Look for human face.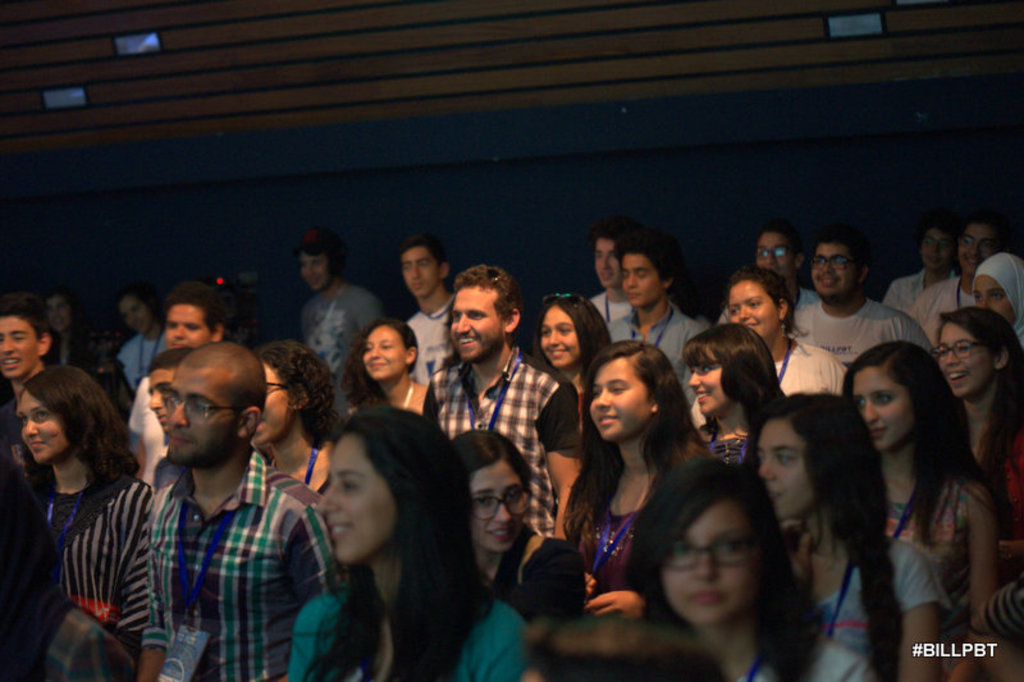
Found: [left=852, top=361, right=911, bottom=448].
